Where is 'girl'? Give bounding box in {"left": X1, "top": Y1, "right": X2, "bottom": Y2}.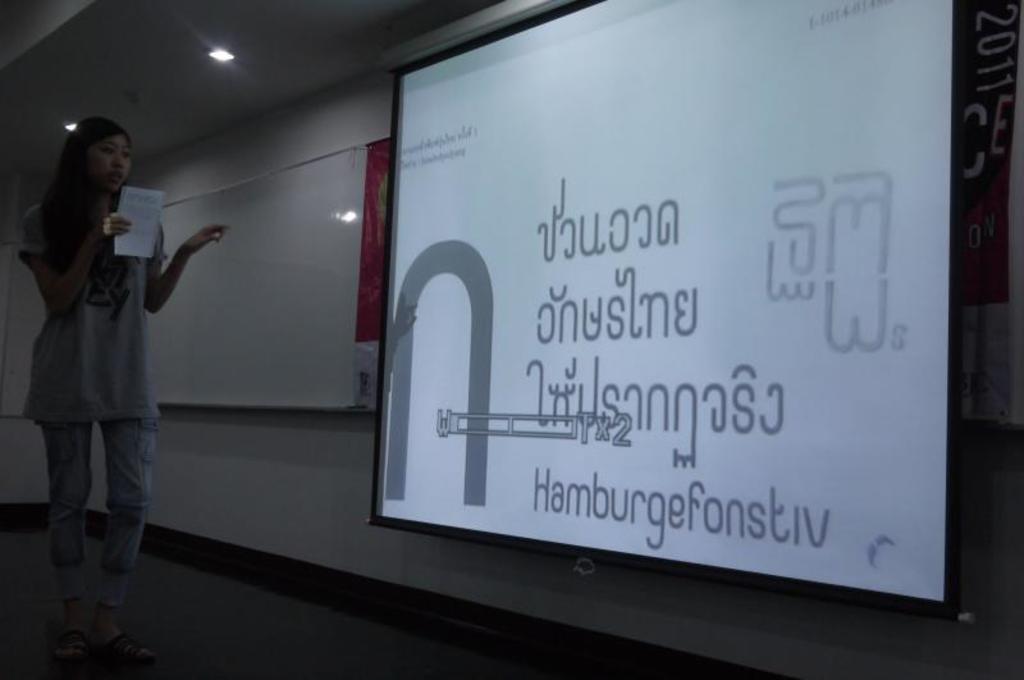
{"left": 17, "top": 114, "right": 232, "bottom": 671}.
